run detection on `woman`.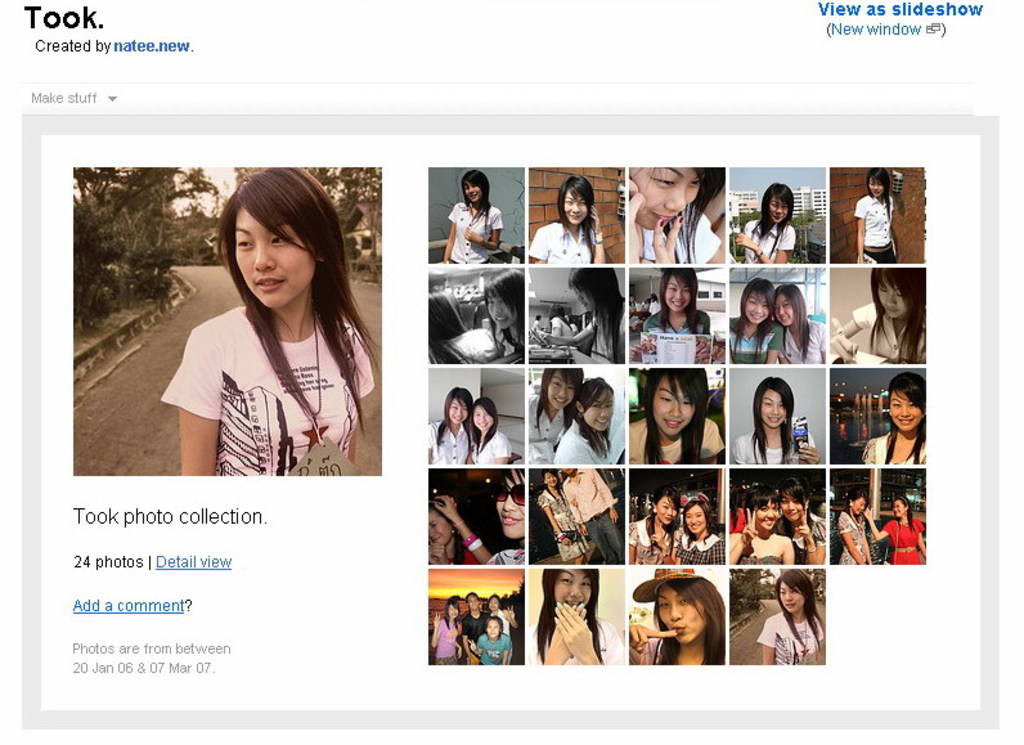
Result: (731, 277, 787, 367).
